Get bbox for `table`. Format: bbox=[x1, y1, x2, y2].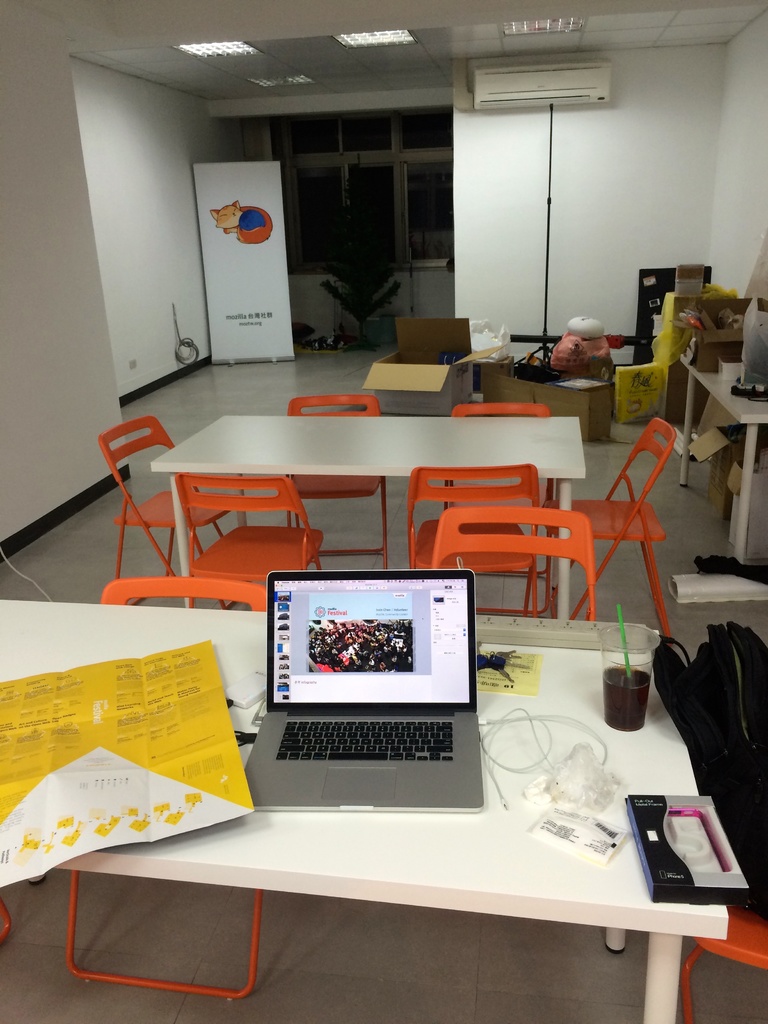
bbox=[0, 584, 728, 1023].
